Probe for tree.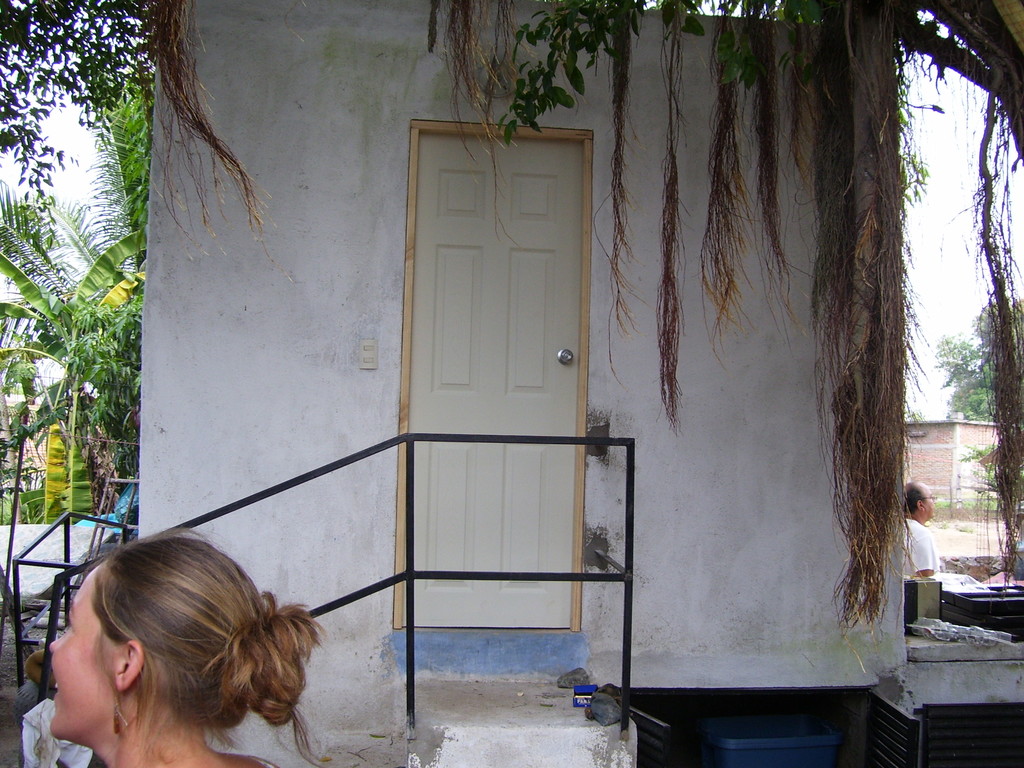
Probe result: (0, 83, 151, 512).
